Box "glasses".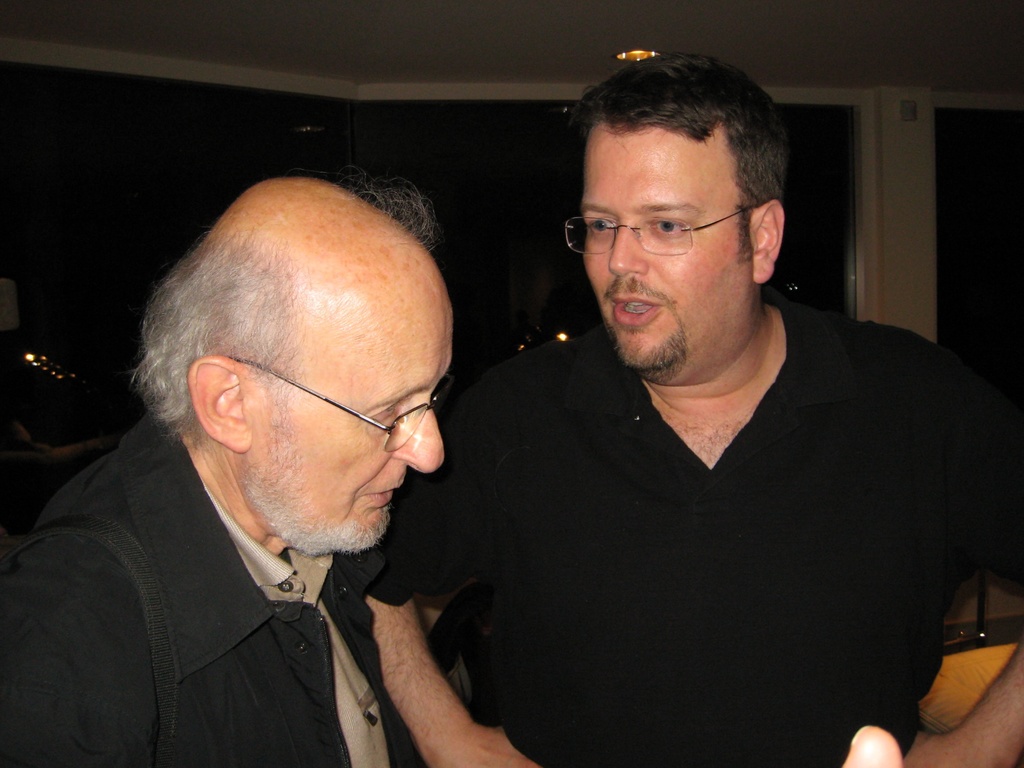
BBox(564, 206, 760, 257).
